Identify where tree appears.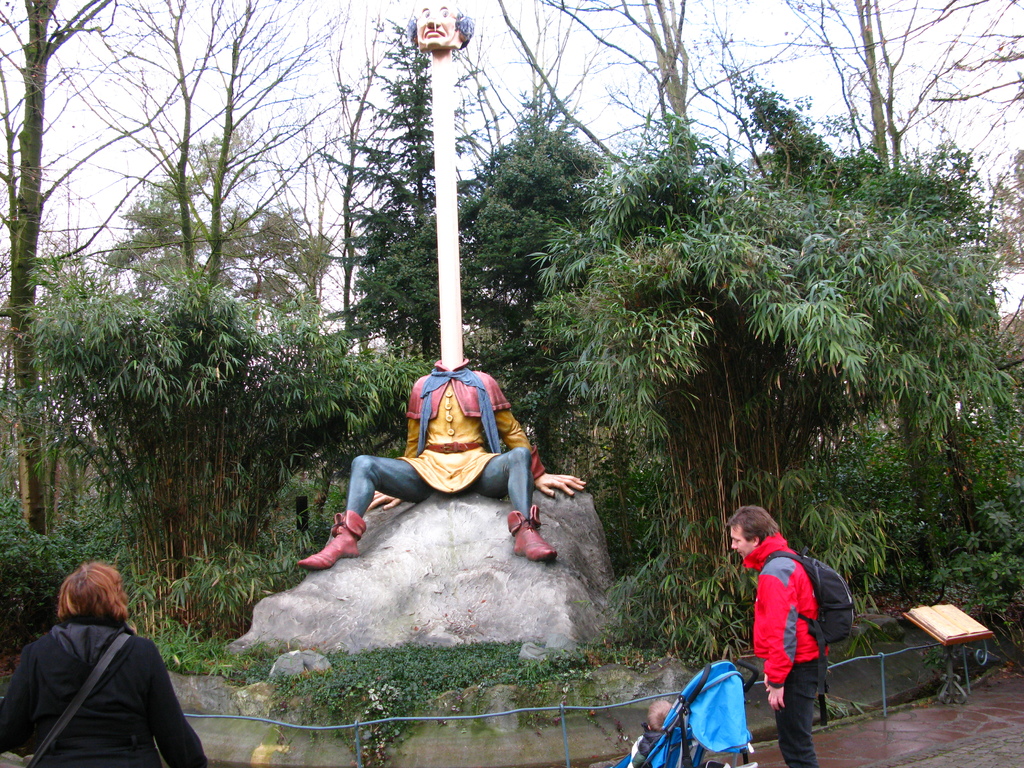
Appears at [102,0,338,441].
